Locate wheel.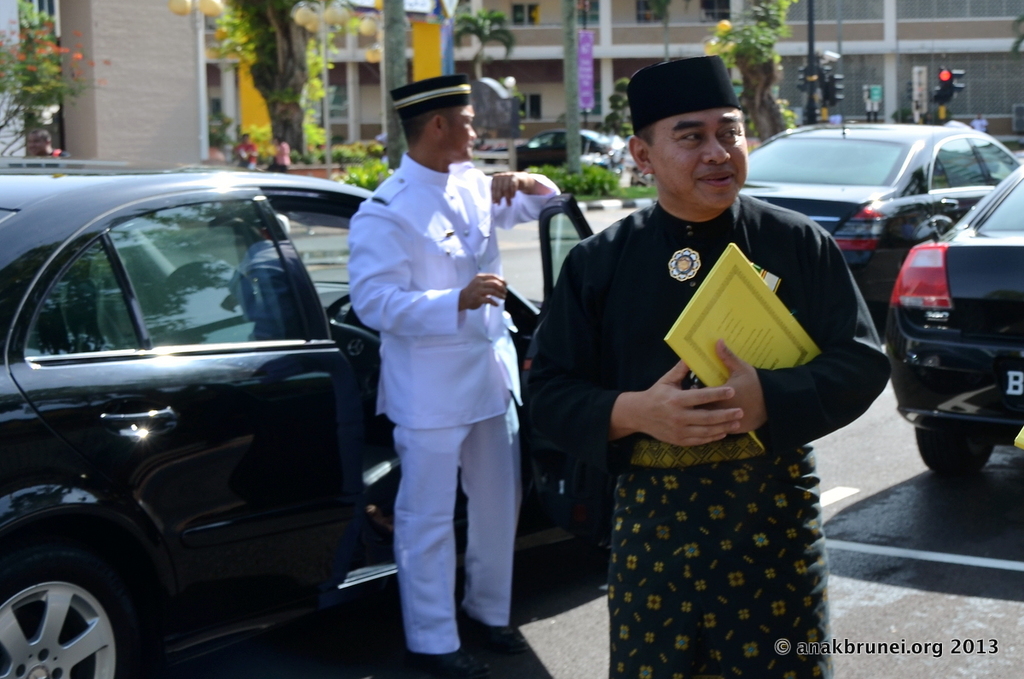
Bounding box: region(324, 297, 377, 403).
